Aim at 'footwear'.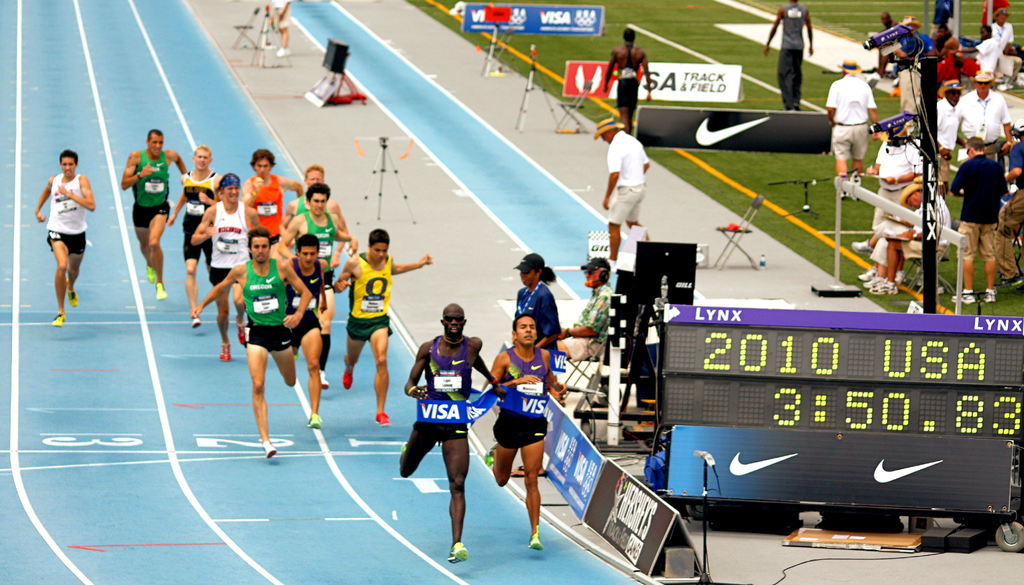
Aimed at [308, 414, 324, 428].
